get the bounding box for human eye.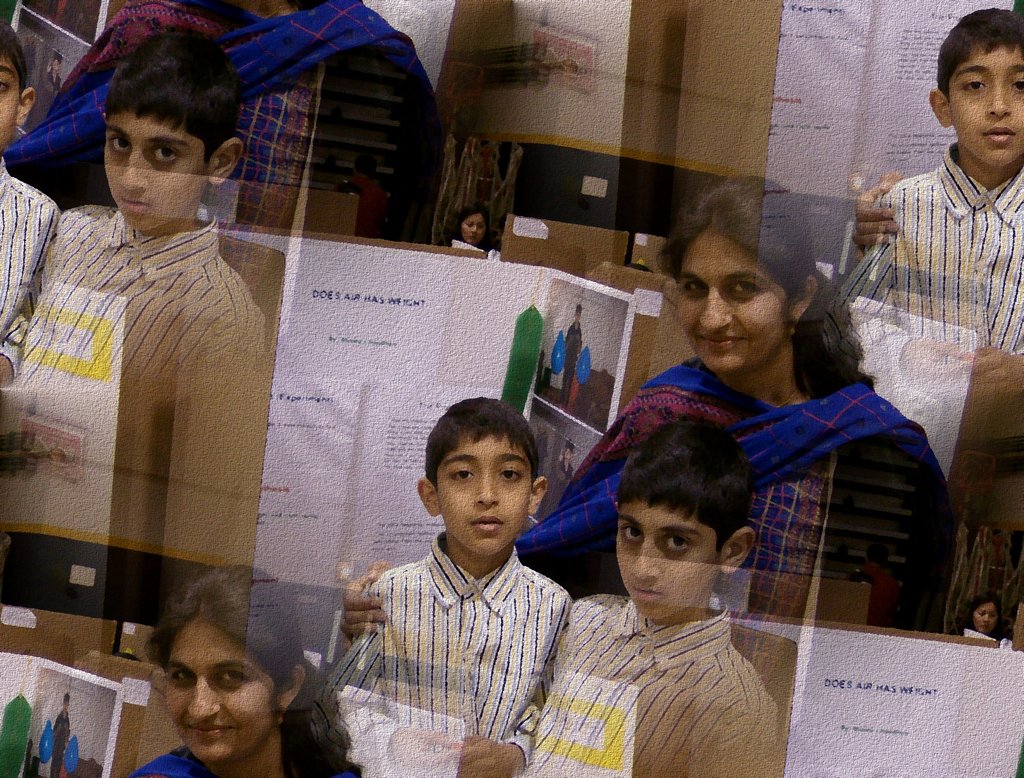
[left=0, top=75, right=16, bottom=93].
